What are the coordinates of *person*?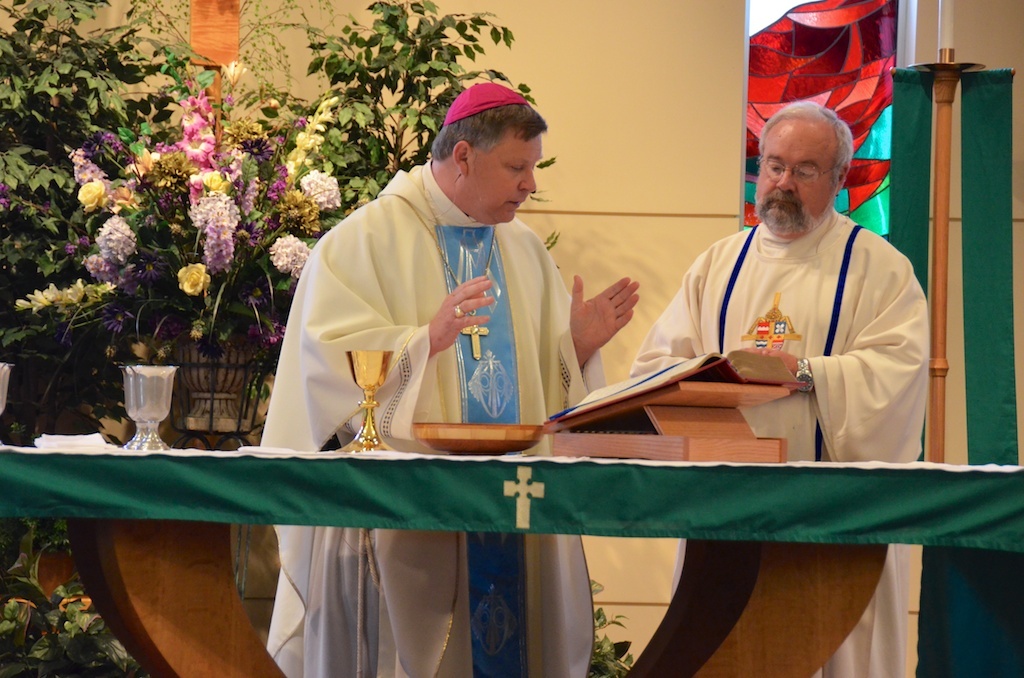
<box>633,96,929,677</box>.
